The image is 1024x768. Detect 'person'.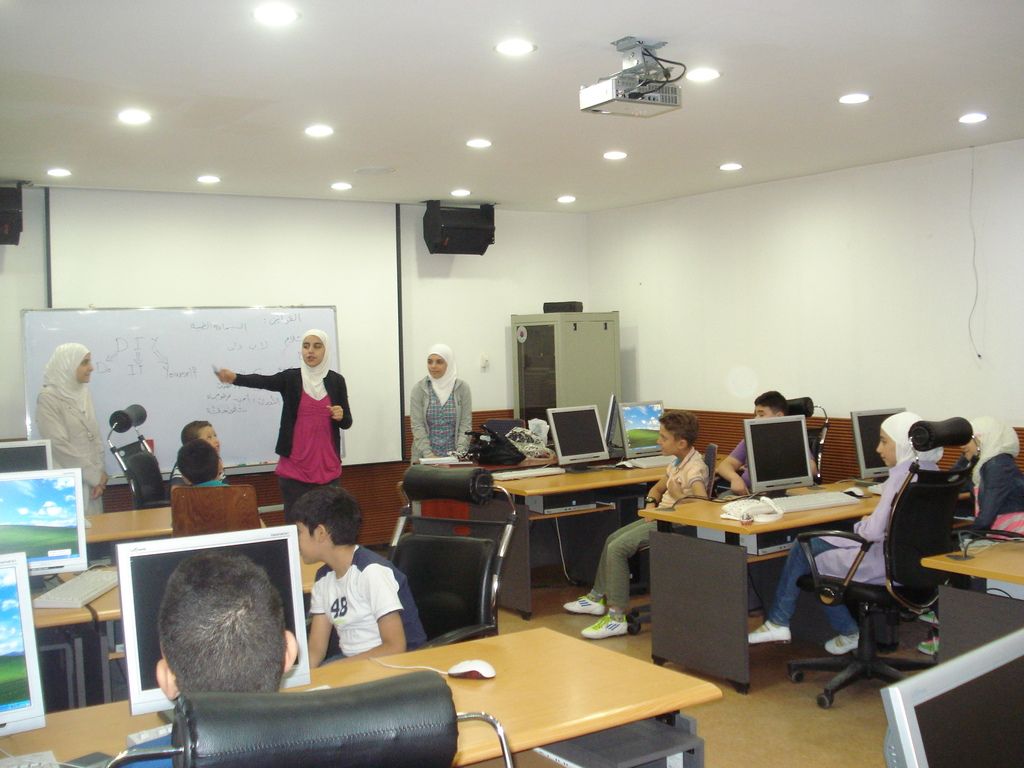
Detection: x1=40, y1=341, x2=109, y2=513.
